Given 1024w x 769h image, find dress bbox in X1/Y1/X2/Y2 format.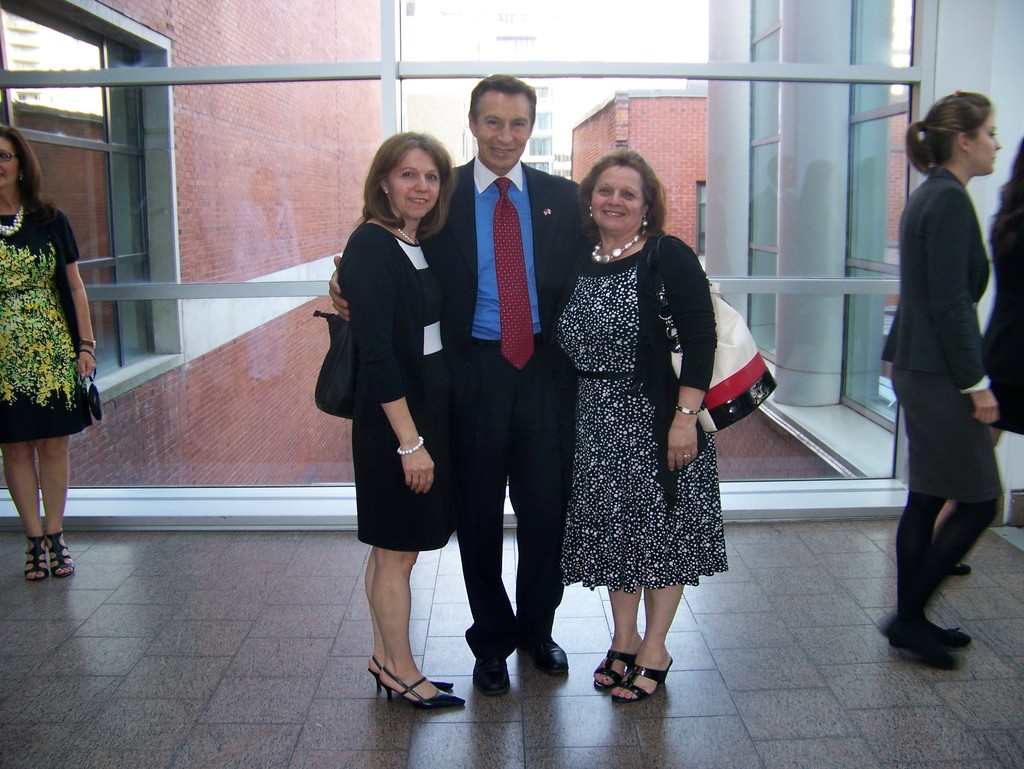
333/221/452/551.
